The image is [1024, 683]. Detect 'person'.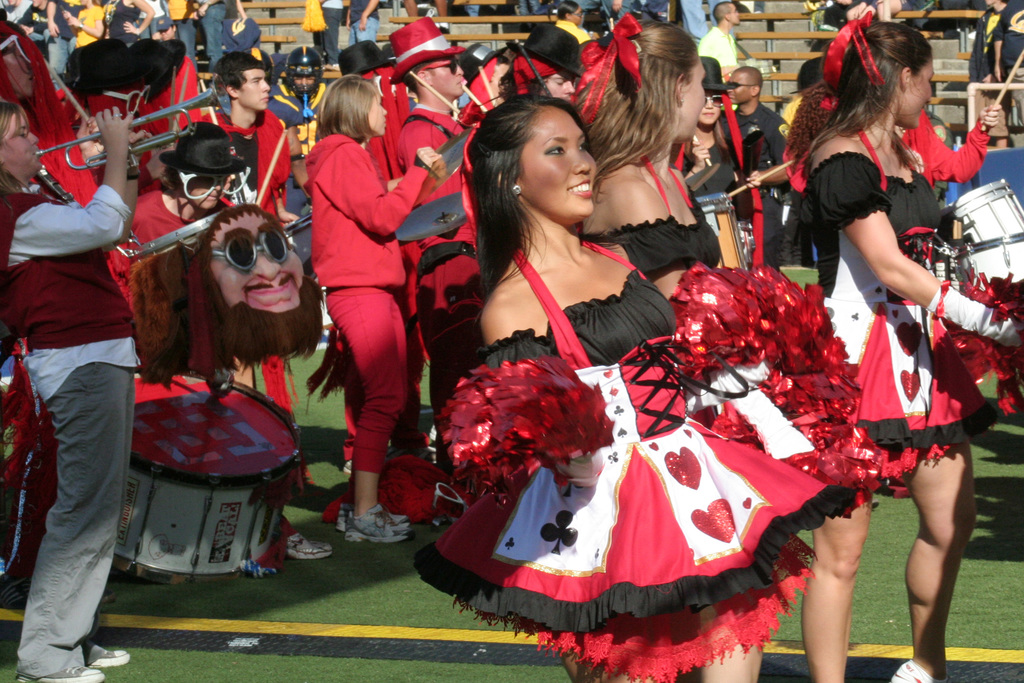
Detection: bbox=[577, 17, 721, 316].
